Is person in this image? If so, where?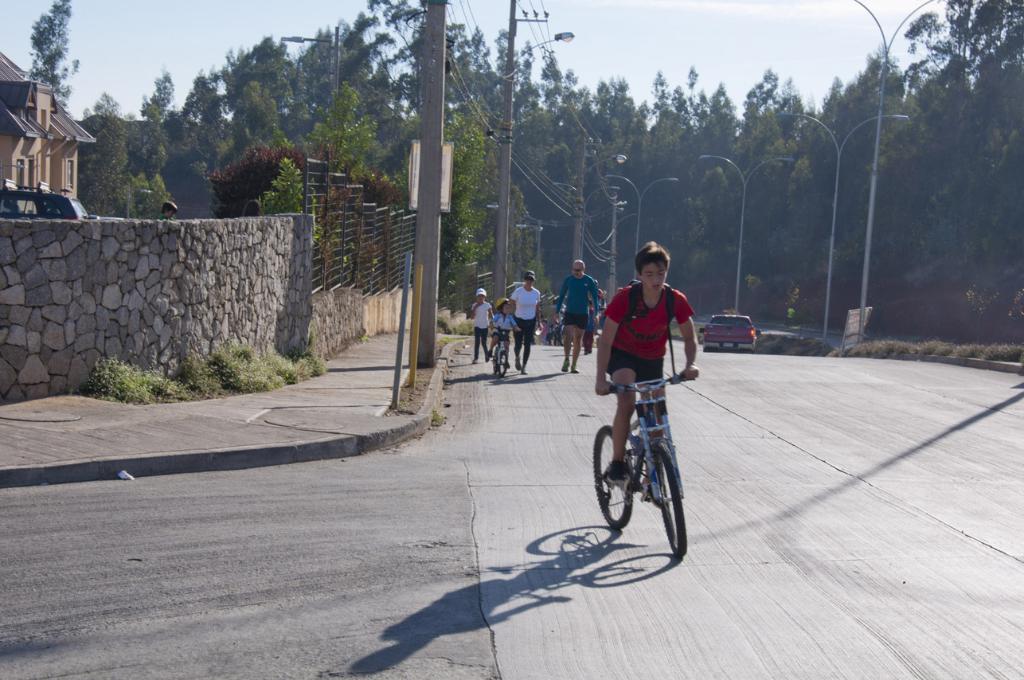
Yes, at crop(509, 269, 541, 373).
